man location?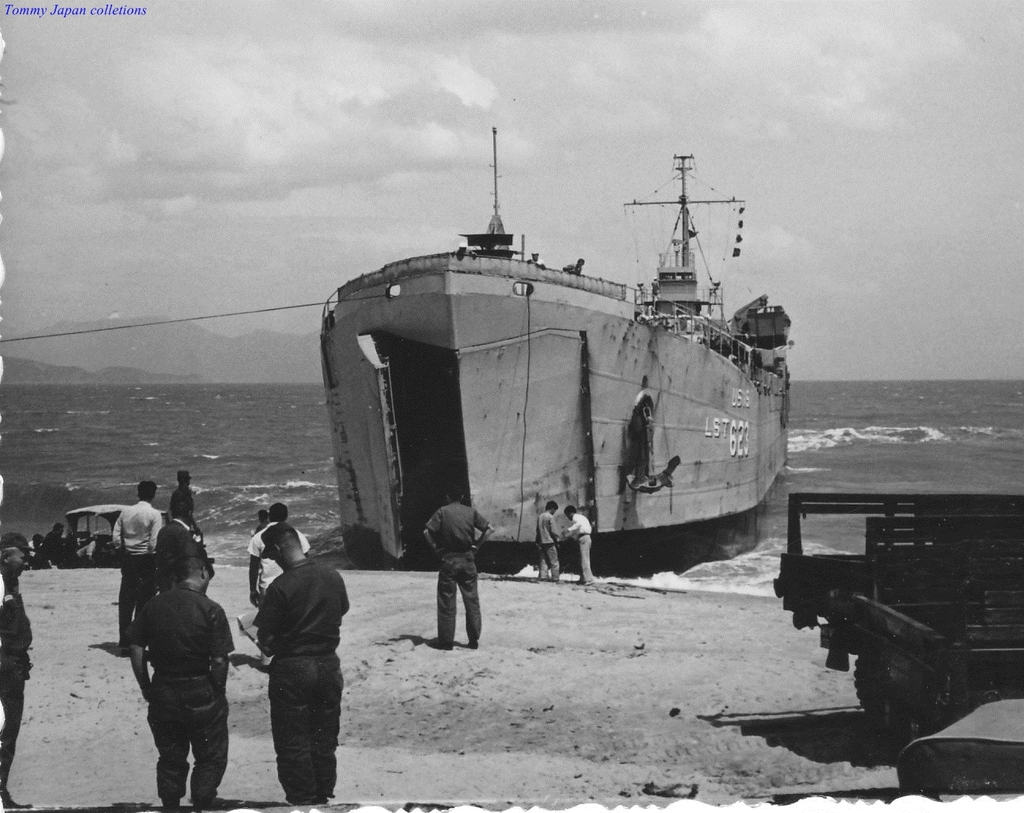
region(247, 502, 310, 605)
